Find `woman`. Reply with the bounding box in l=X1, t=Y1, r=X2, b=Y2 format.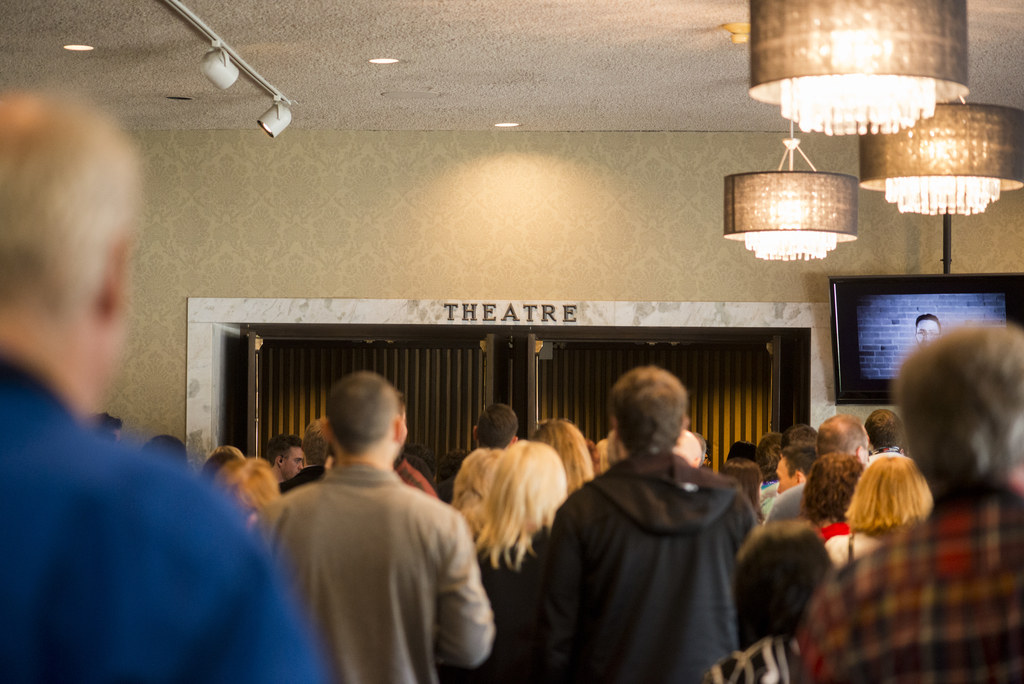
l=716, t=513, r=831, b=683.
